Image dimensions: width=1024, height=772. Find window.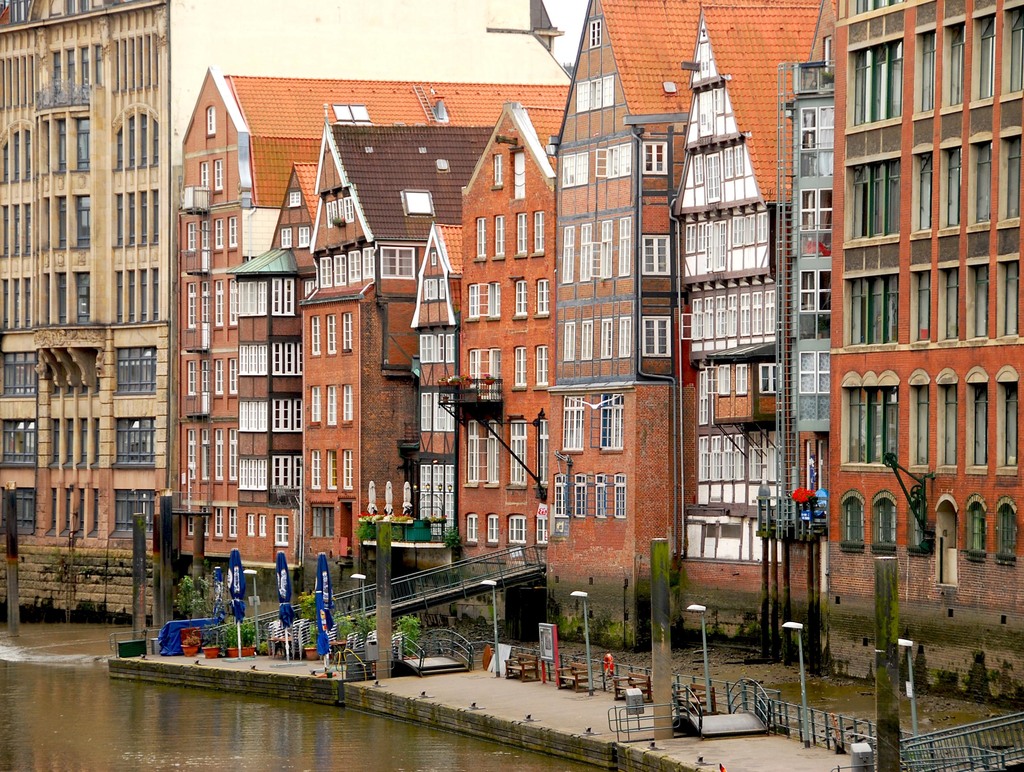
bbox=(467, 278, 481, 321).
